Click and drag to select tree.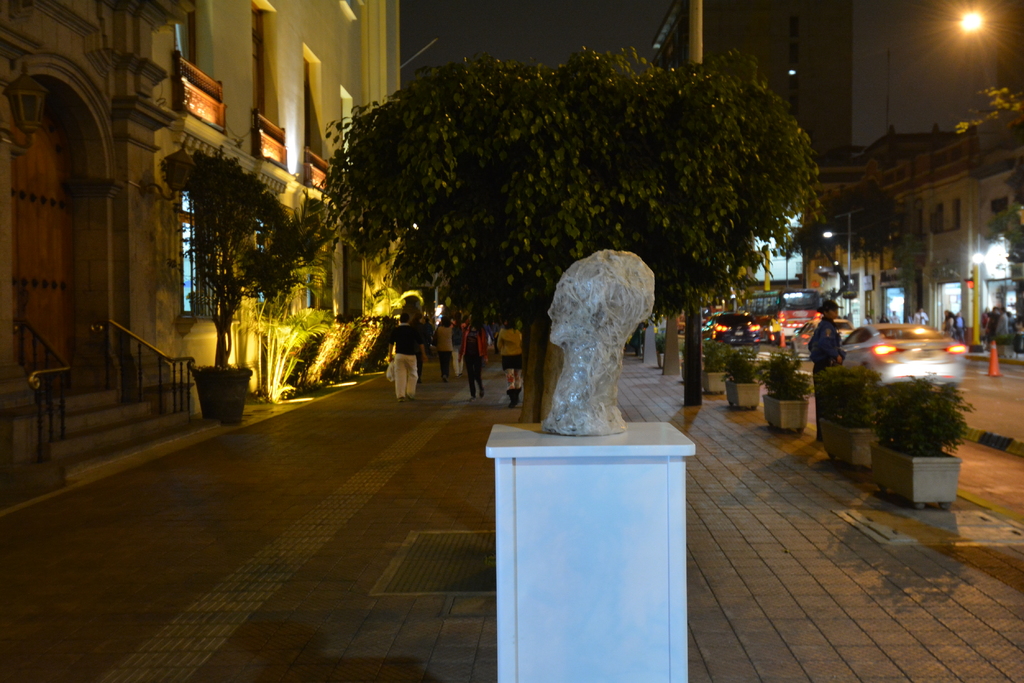
Selection: l=813, t=360, r=892, b=430.
